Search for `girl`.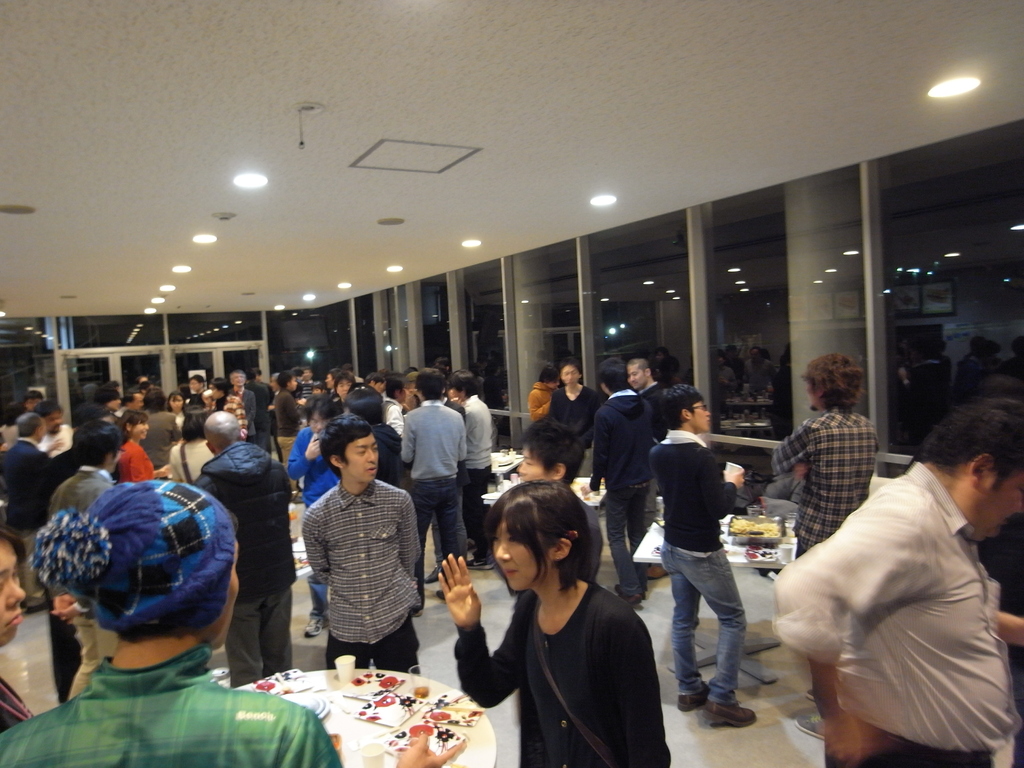
Found at 436:476:669:765.
